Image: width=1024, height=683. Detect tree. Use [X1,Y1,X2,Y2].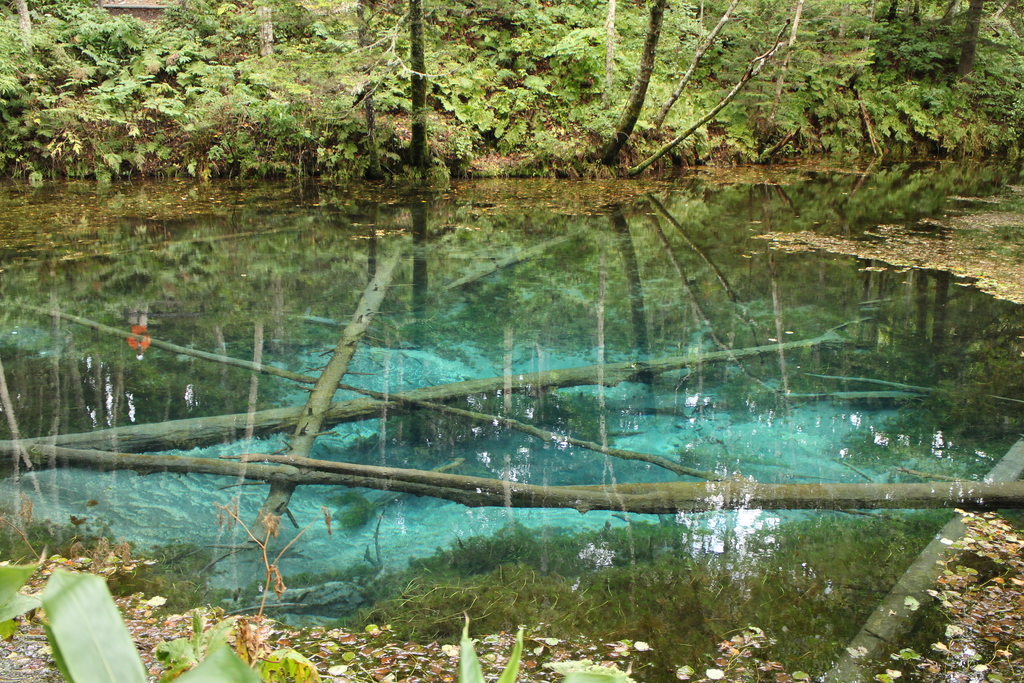
[433,0,604,140].
